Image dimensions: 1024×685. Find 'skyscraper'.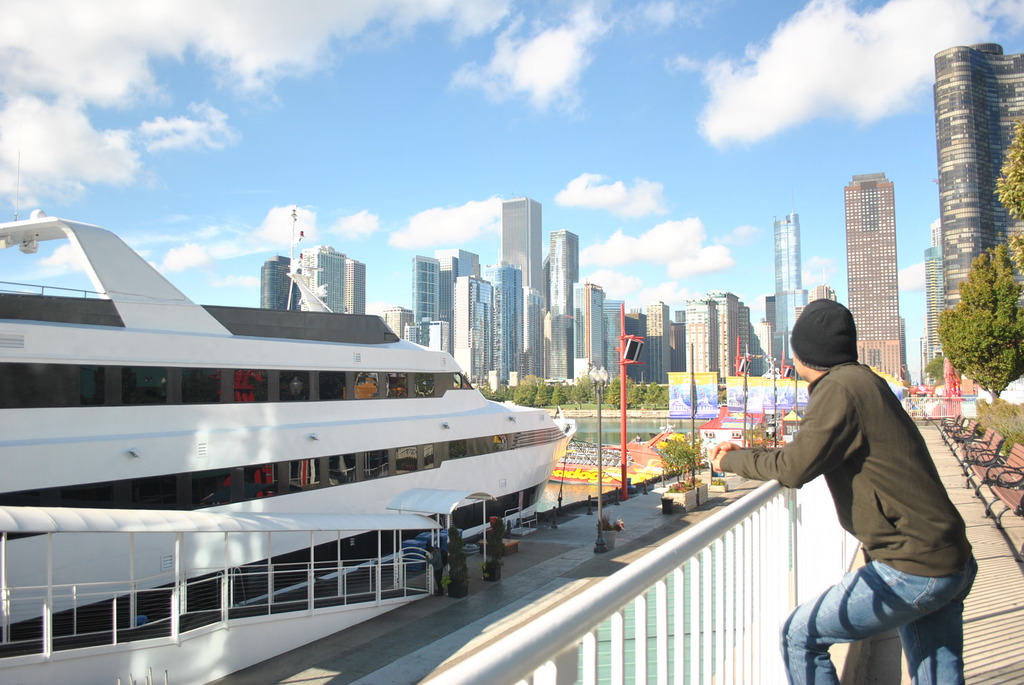
<bbox>918, 232, 952, 393</bbox>.
